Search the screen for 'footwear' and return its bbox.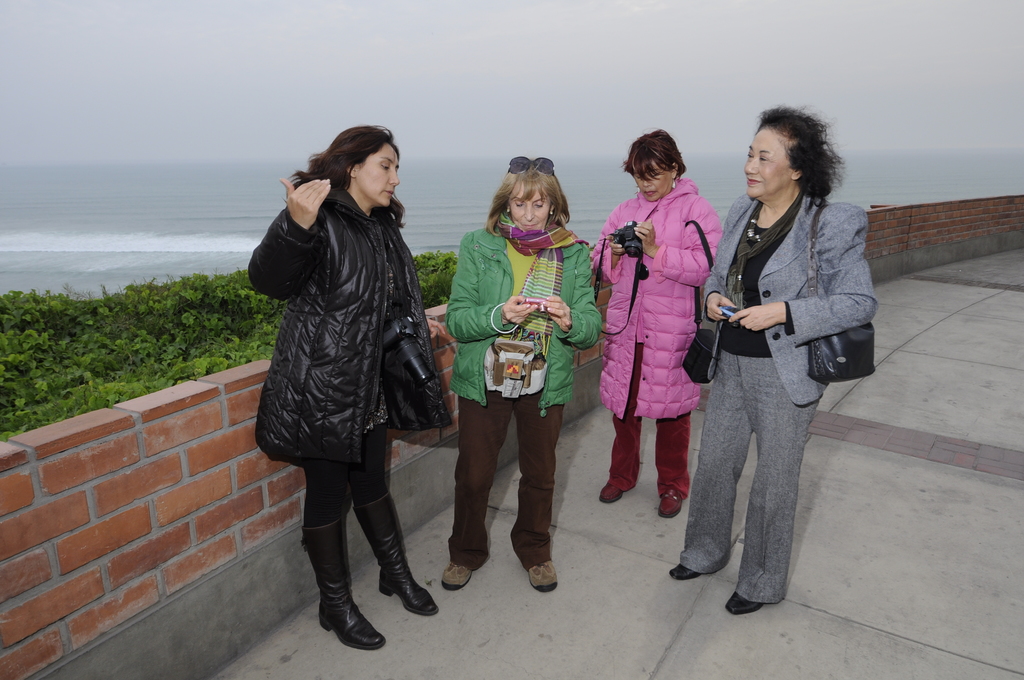
Found: region(669, 562, 701, 575).
